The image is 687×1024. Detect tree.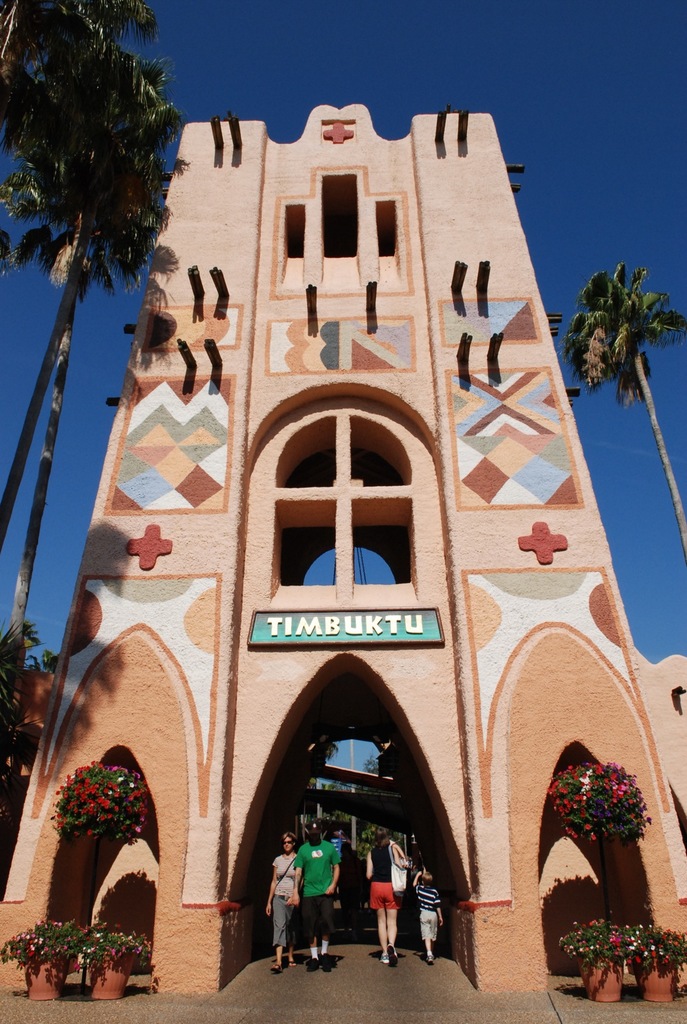
Detection: left=0, top=50, right=183, bottom=550.
